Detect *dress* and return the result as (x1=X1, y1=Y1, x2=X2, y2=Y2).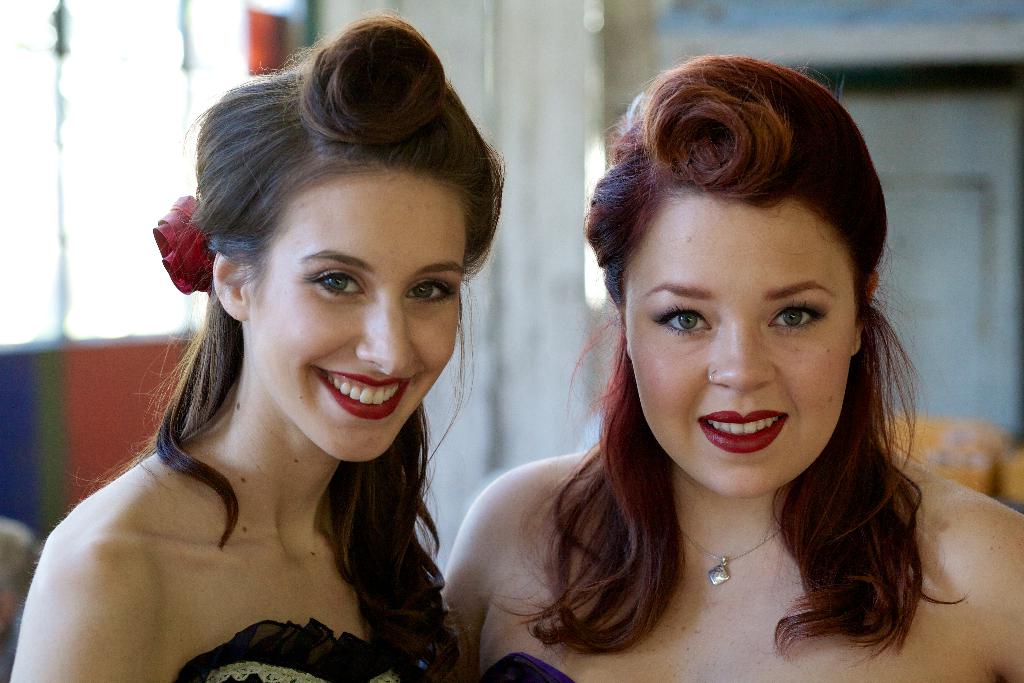
(x1=477, y1=648, x2=568, y2=682).
